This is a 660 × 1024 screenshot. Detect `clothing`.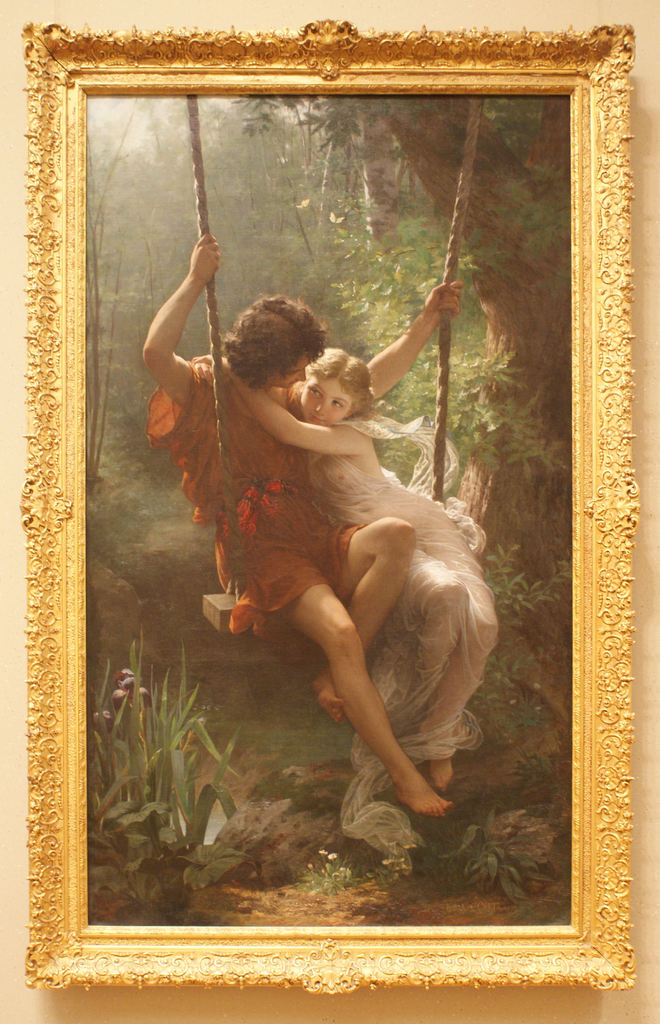
[left=141, top=352, right=366, bottom=666].
